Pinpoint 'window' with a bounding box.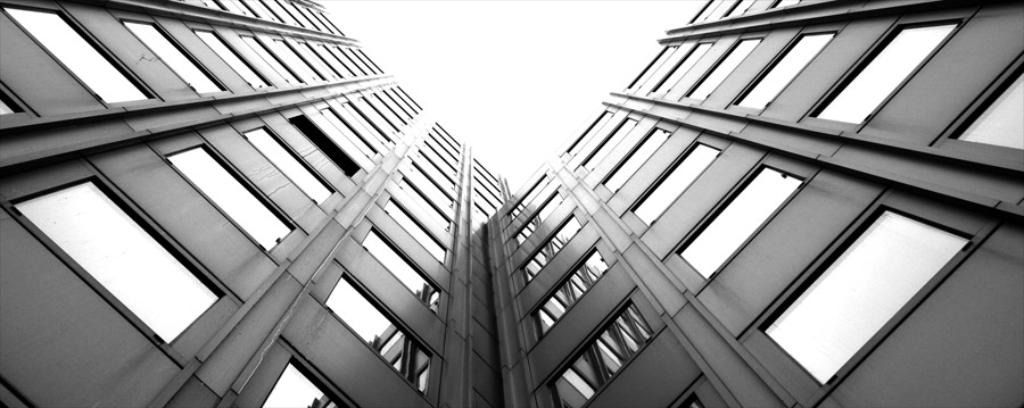
detection(539, 293, 664, 407).
